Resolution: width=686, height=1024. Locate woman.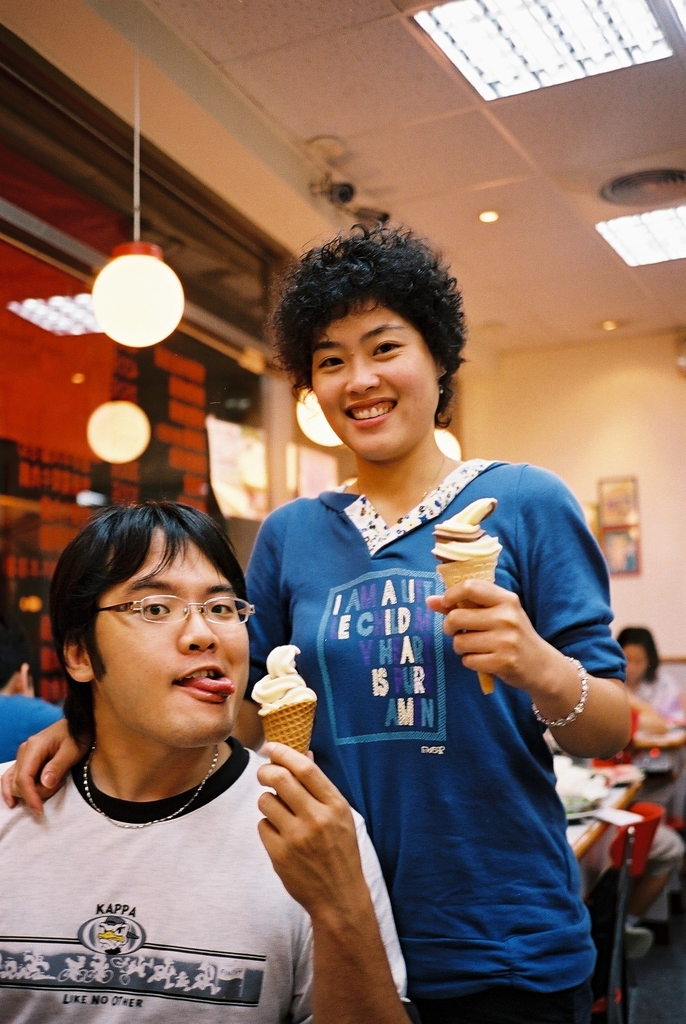
613, 621, 685, 724.
